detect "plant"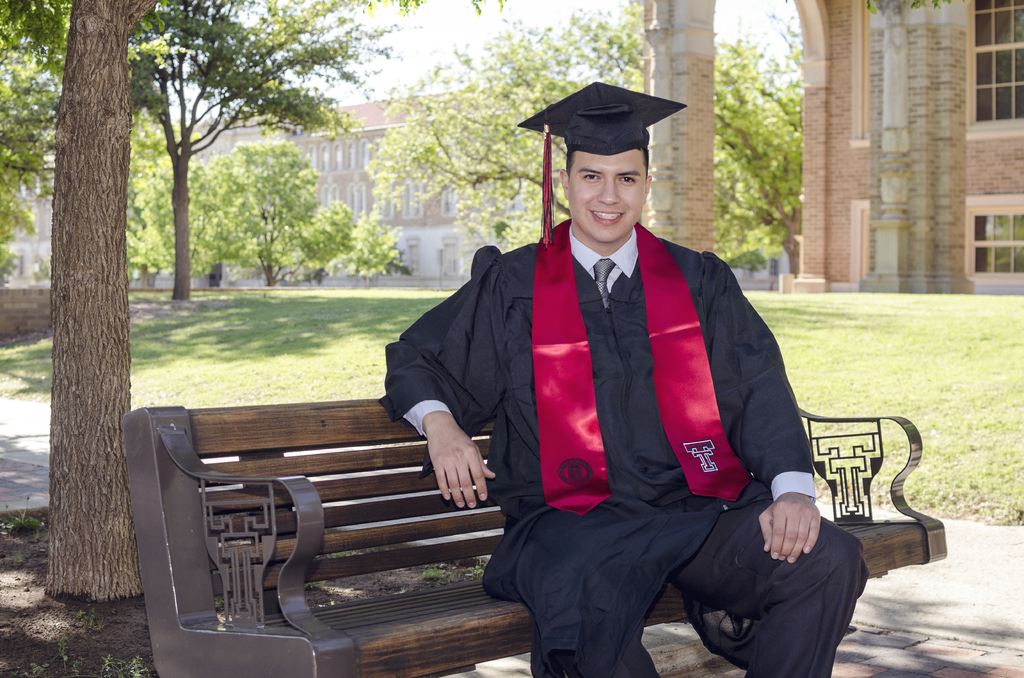
bbox=[303, 579, 326, 588]
